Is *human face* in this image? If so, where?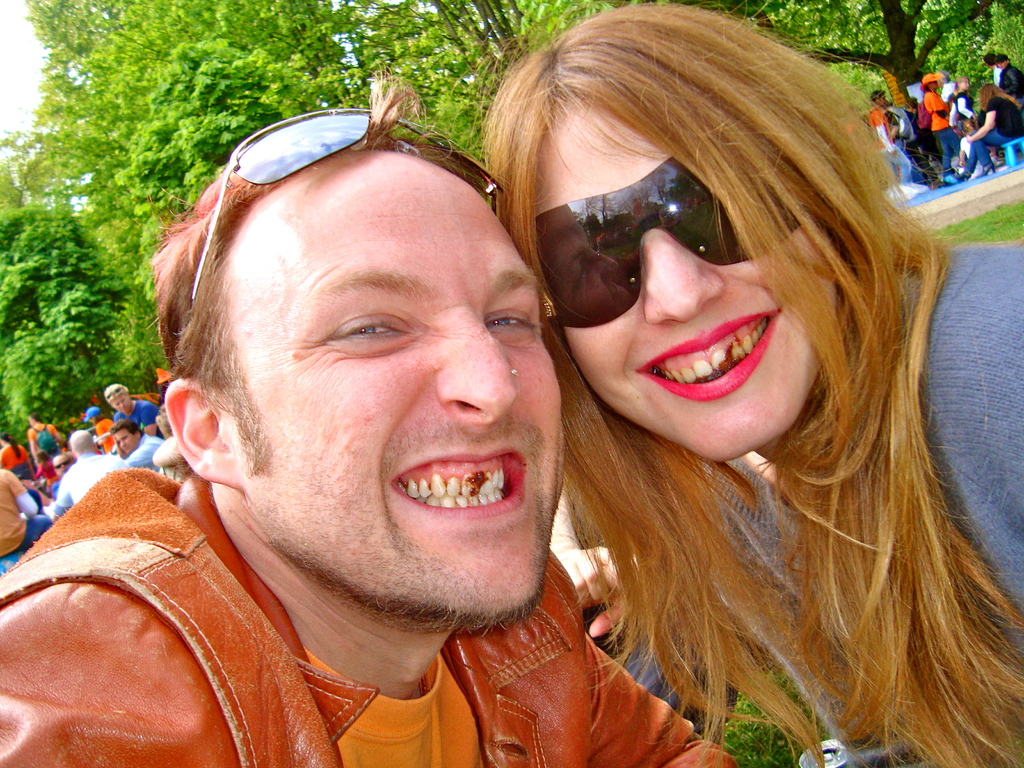
Yes, at 52 457 71 474.
